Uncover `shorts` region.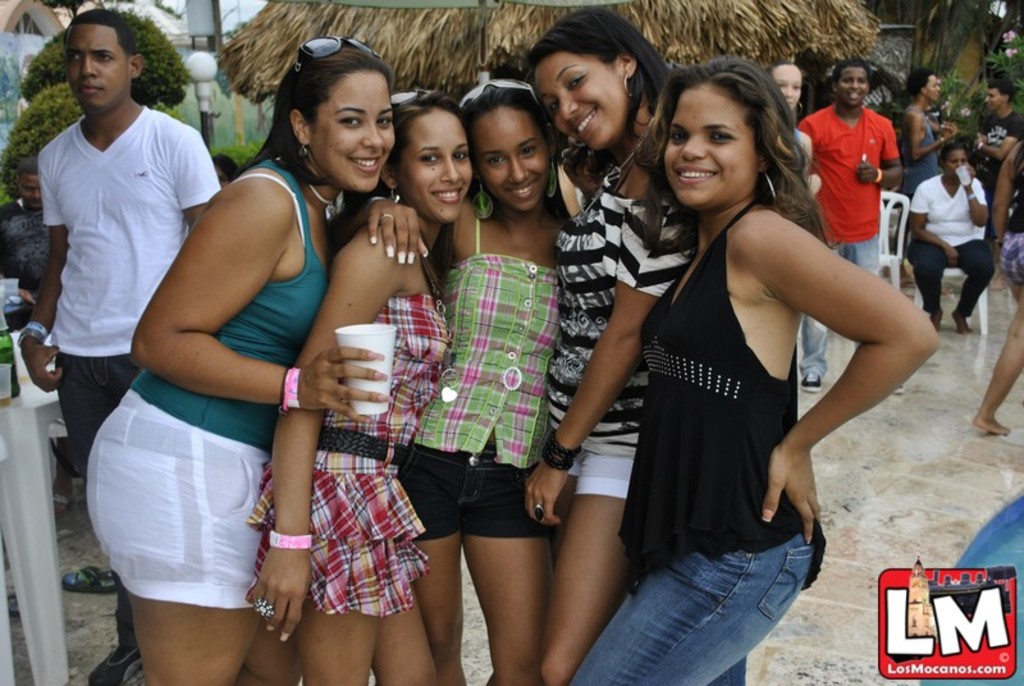
Uncovered: Rect(394, 449, 549, 536).
